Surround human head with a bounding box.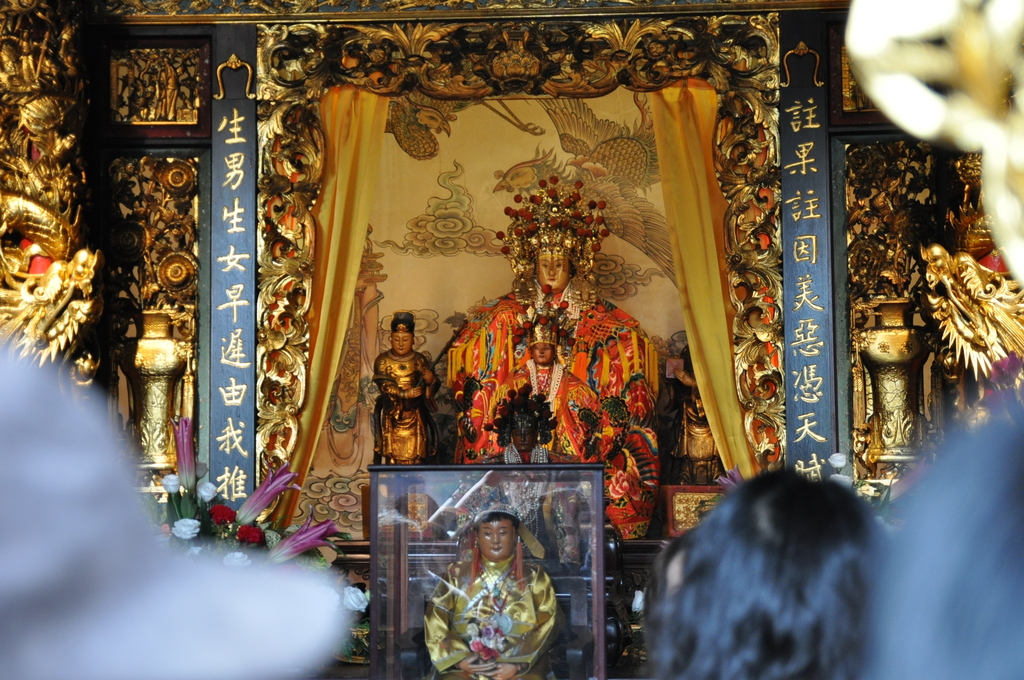
bbox(388, 316, 417, 355).
